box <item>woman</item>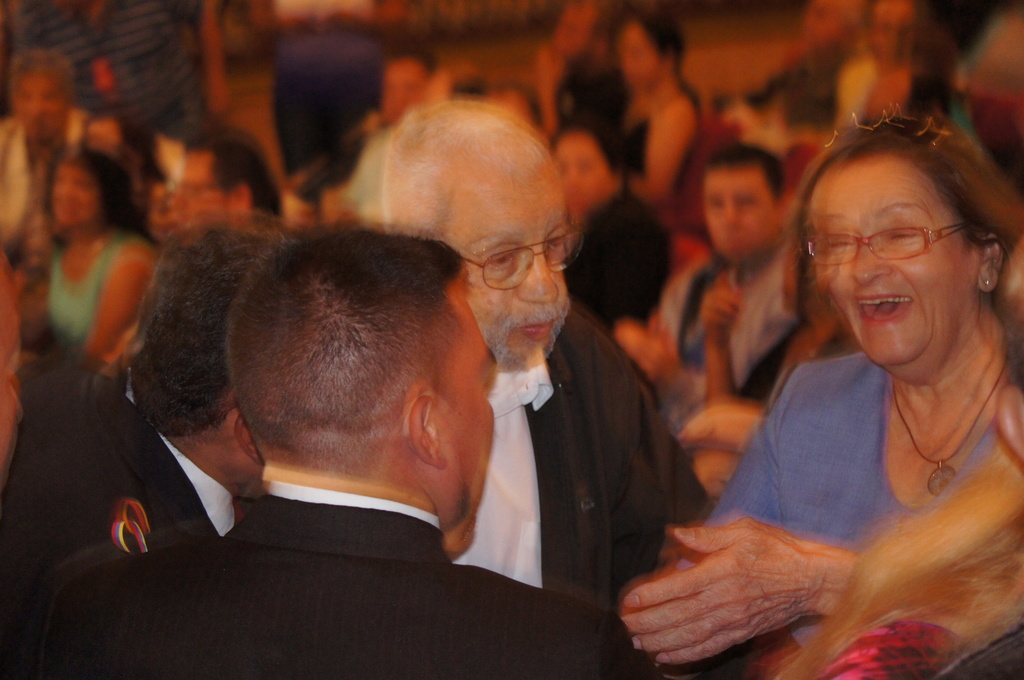
[x1=46, y1=143, x2=162, y2=376]
